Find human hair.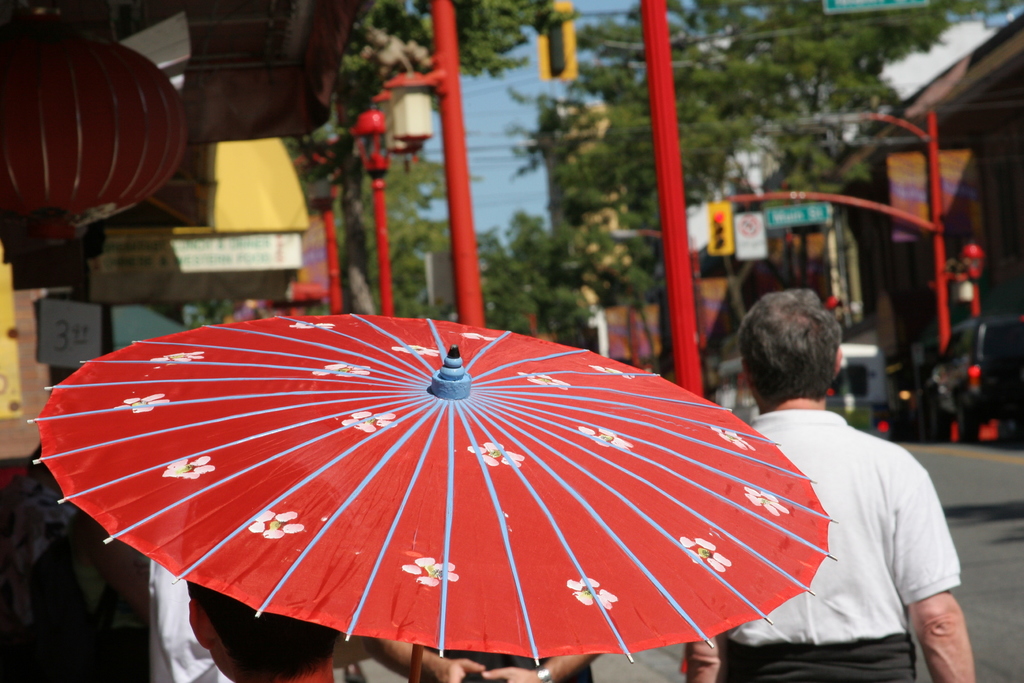
bbox=(744, 298, 845, 402).
